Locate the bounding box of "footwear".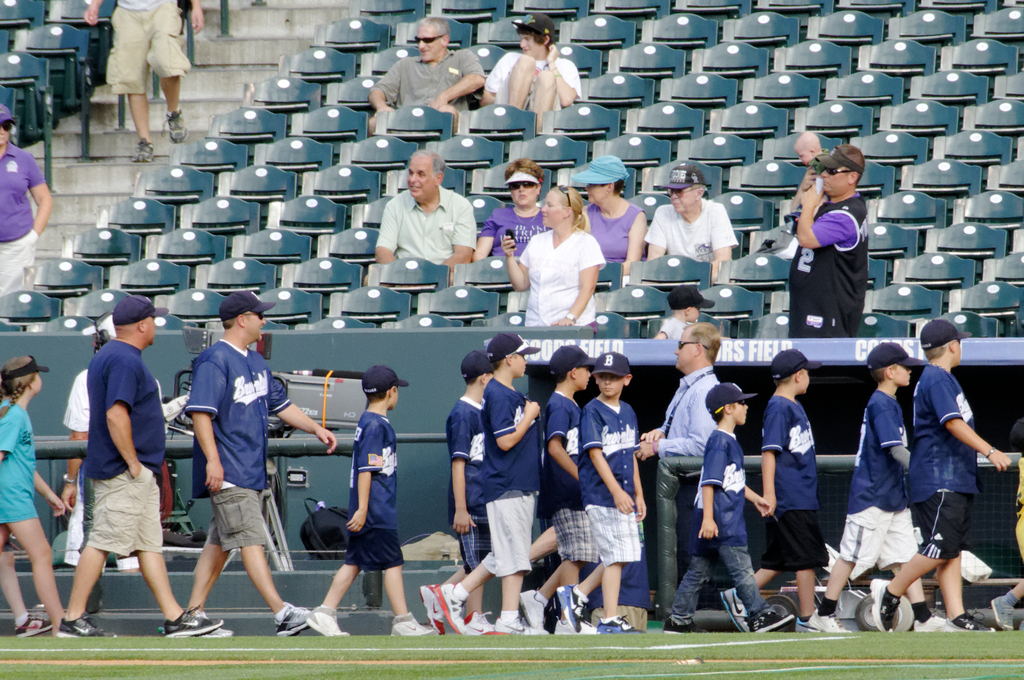
Bounding box: <bbox>134, 137, 157, 162</bbox>.
